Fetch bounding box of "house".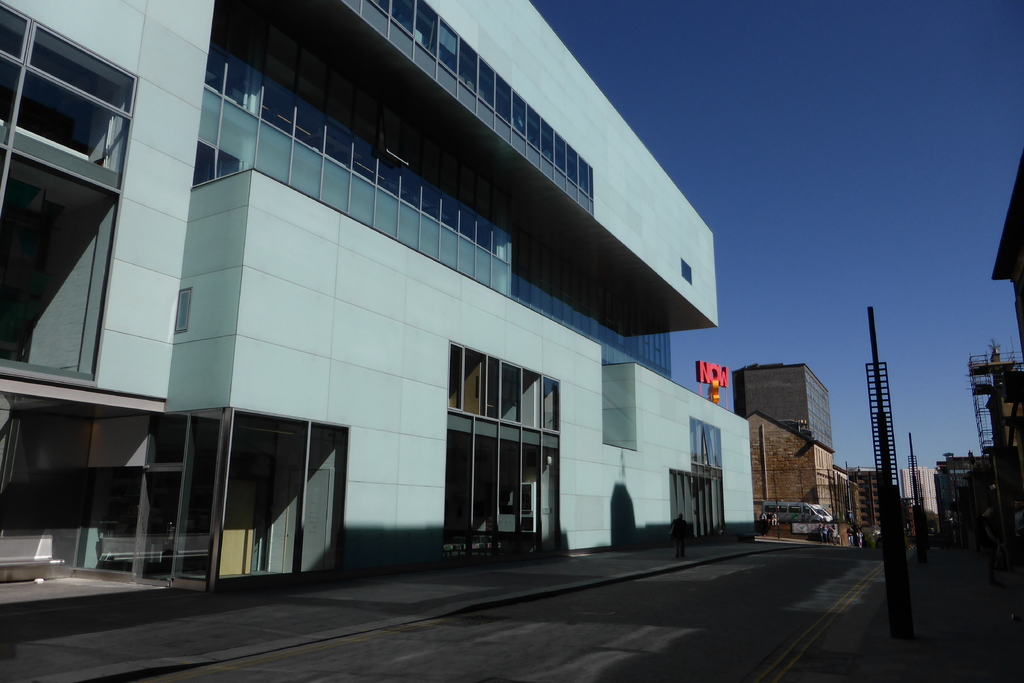
Bbox: <box>0,0,762,621</box>.
